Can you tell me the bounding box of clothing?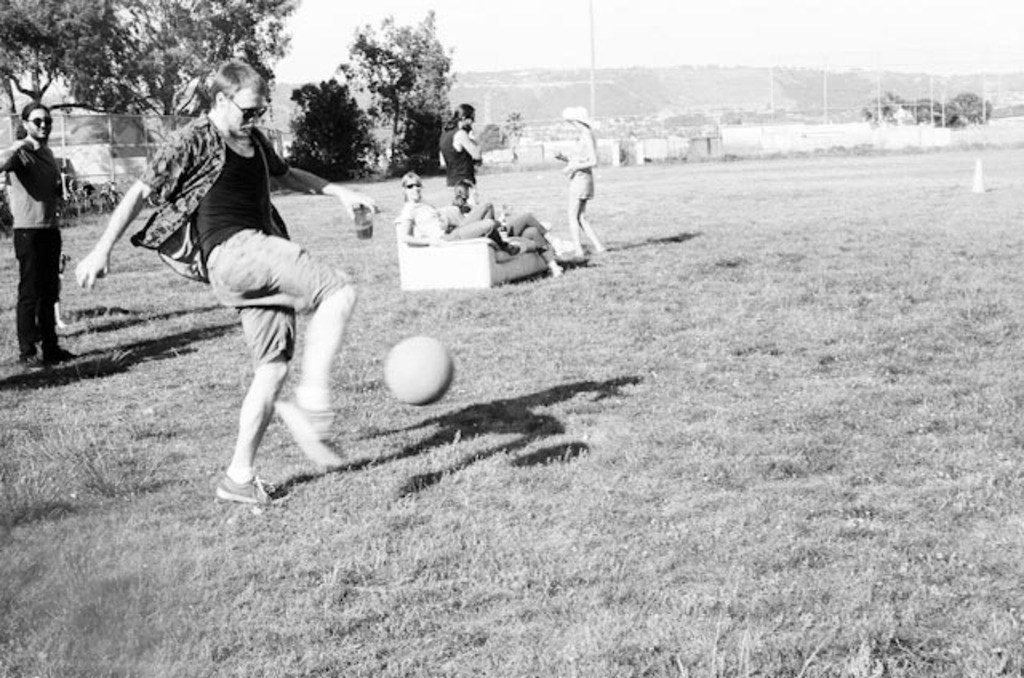
box(558, 126, 590, 200).
